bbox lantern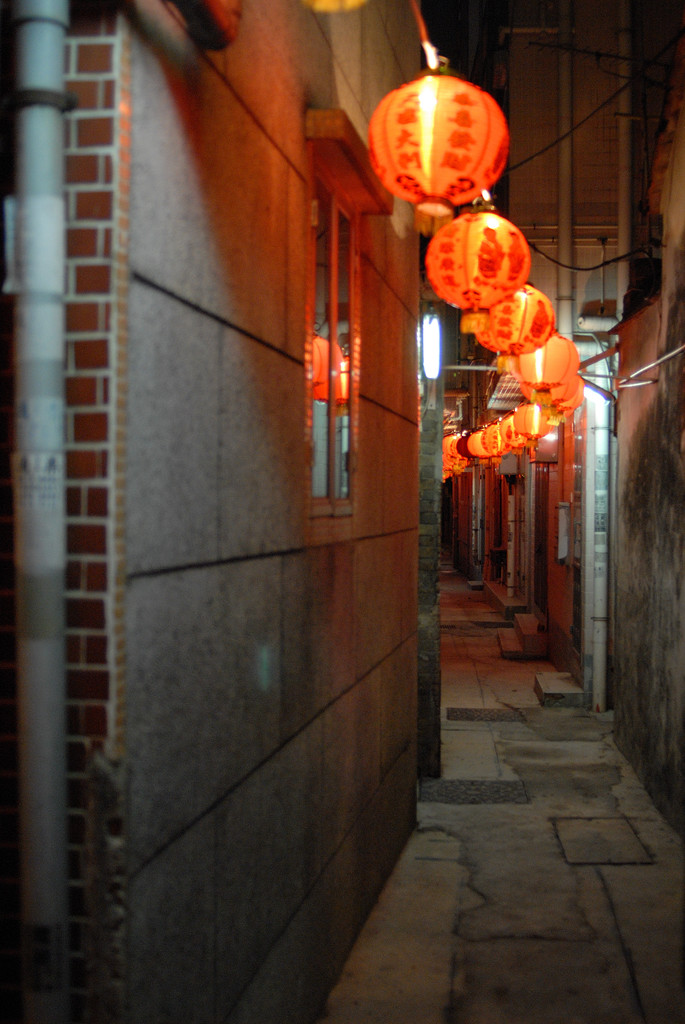
bbox=[489, 283, 551, 372]
